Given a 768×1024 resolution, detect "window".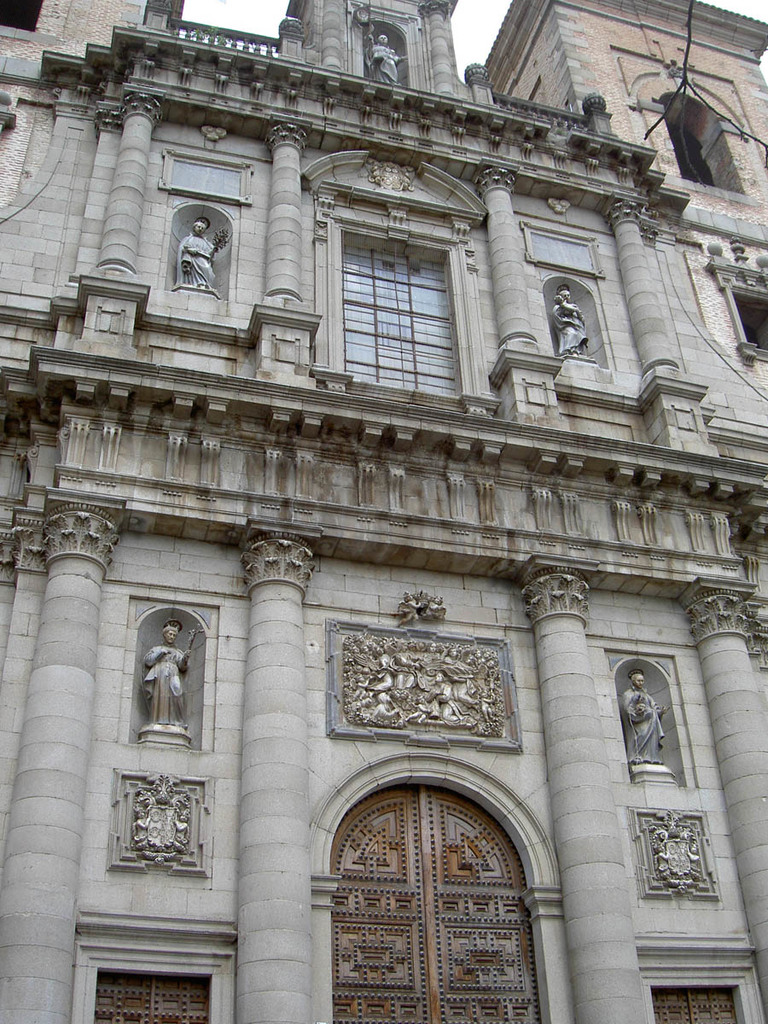
657:96:739:194.
